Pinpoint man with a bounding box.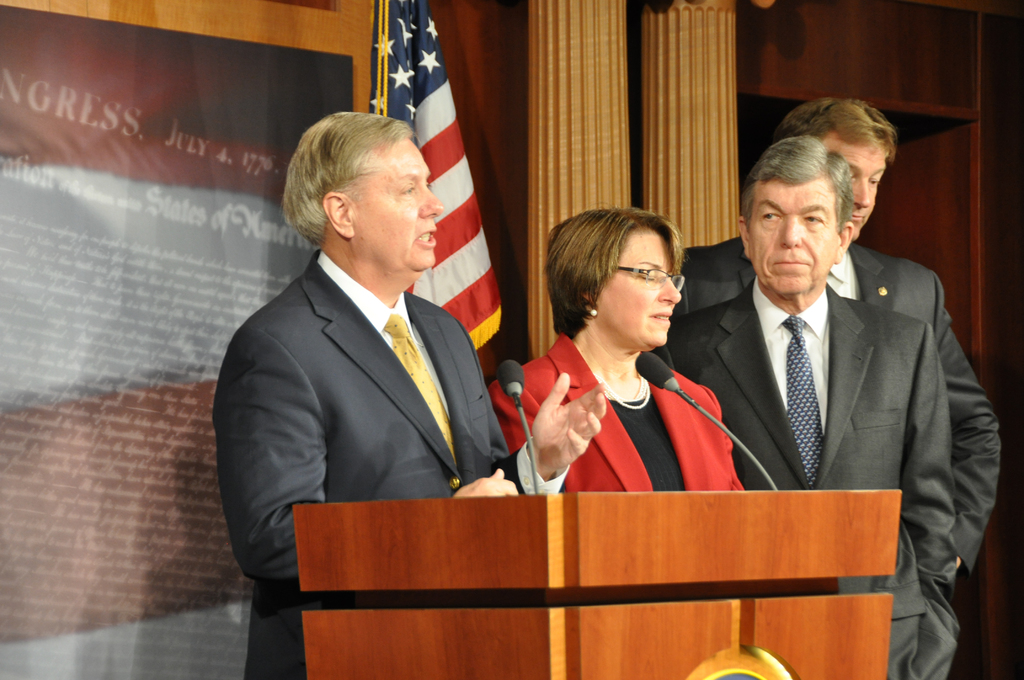
x1=212 y1=108 x2=607 y2=679.
